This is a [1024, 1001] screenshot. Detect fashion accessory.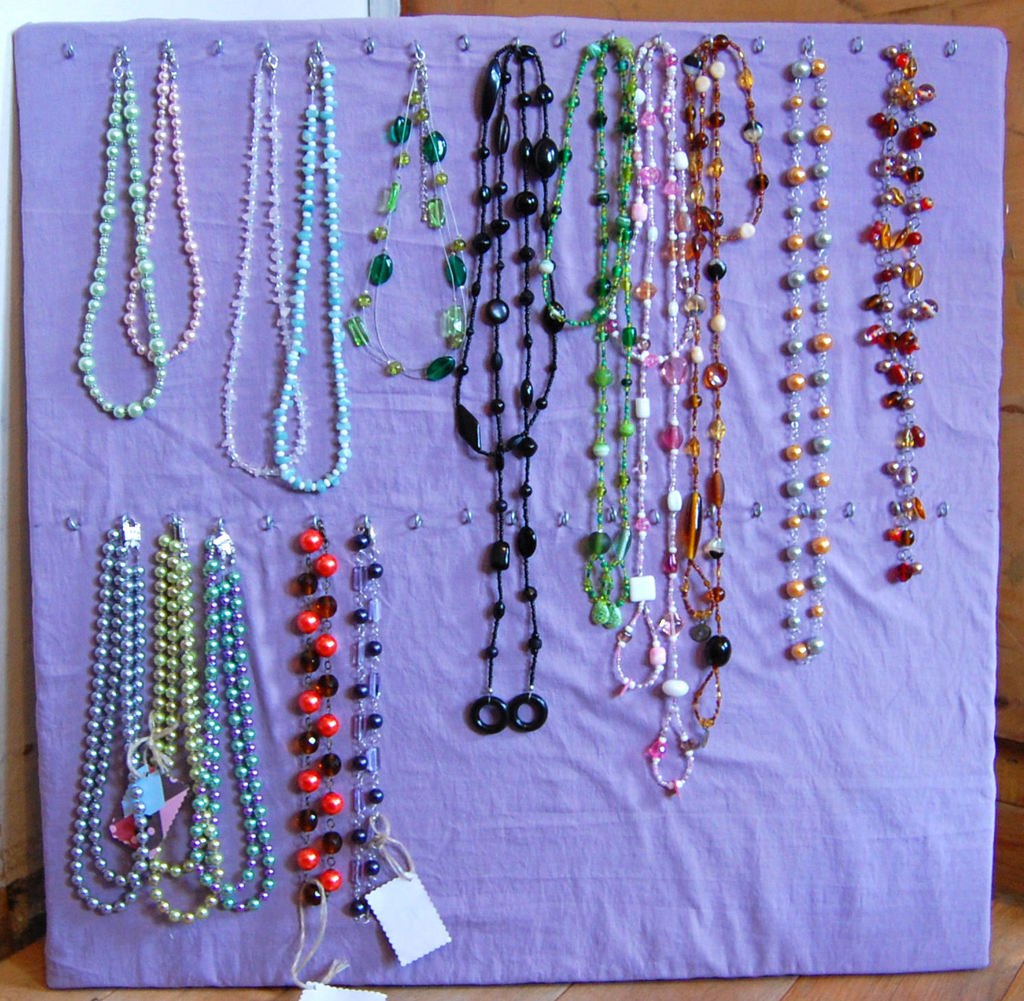
select_region(78, 46, 168, 422).
